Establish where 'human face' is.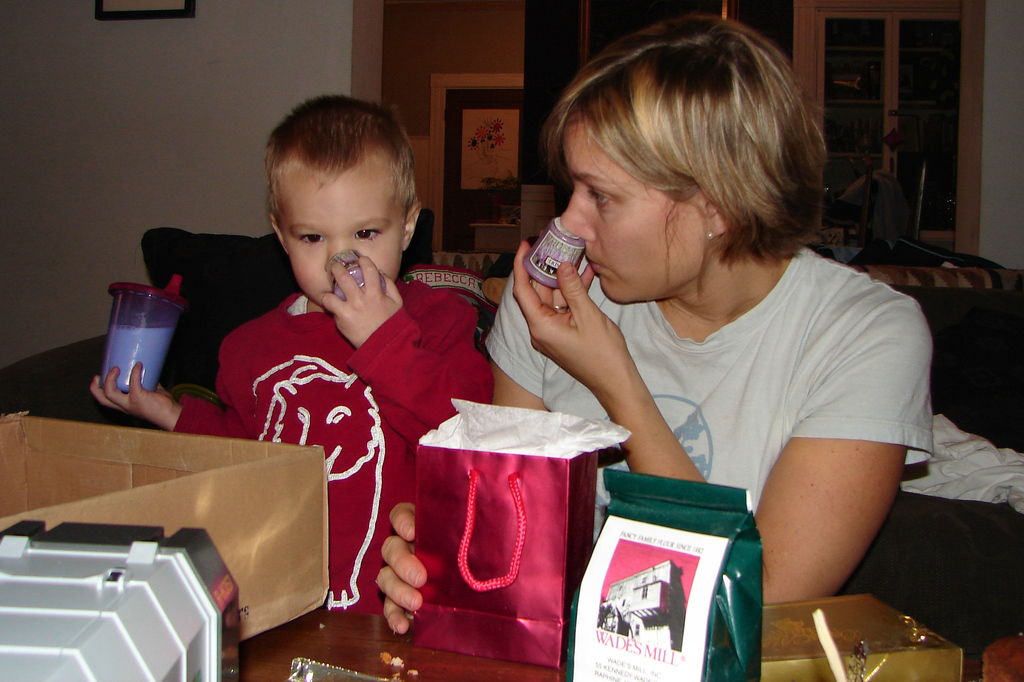
Established at bbox=[560, 119, 713, 303].
